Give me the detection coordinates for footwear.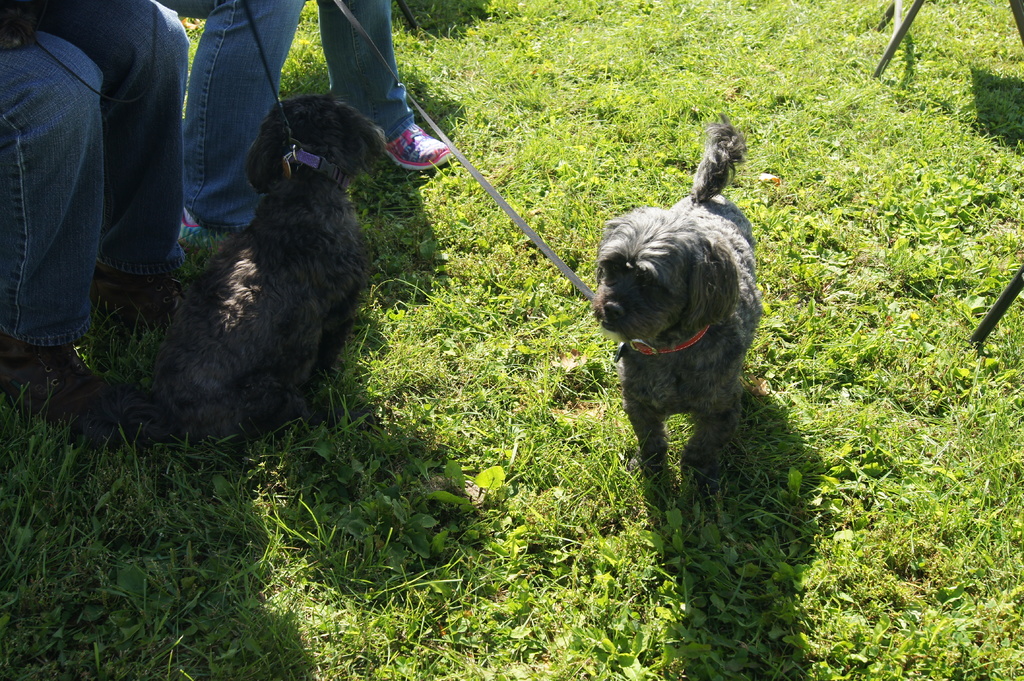
select_region(99, 247, 198, 303).
